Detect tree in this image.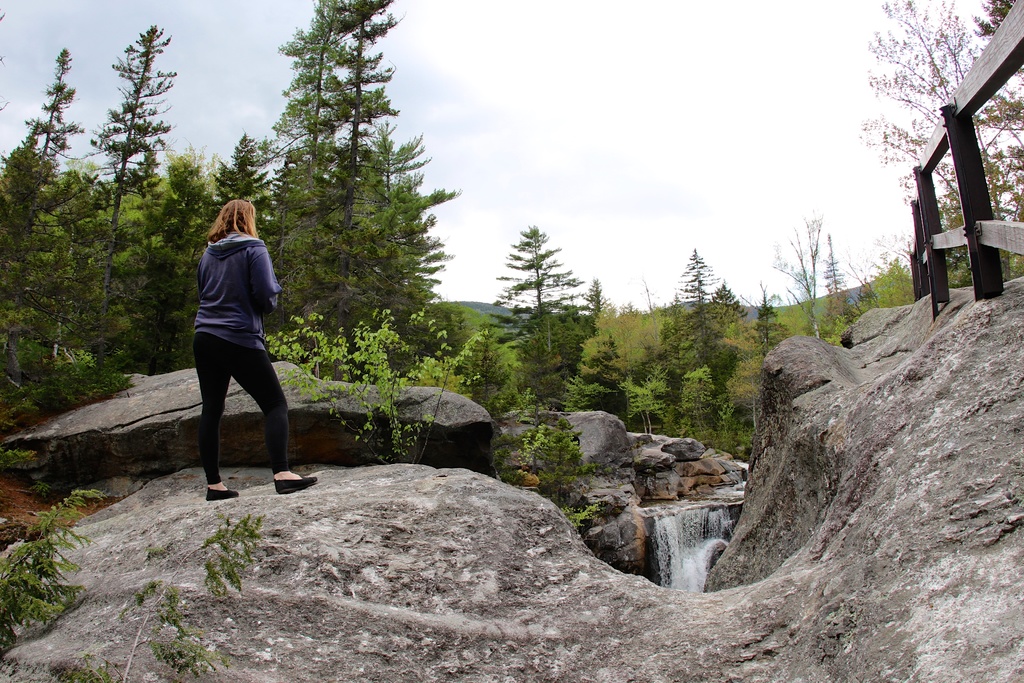
Detection: {"left": 669, "top": 251, "right": 729, "bottom": 381}.
